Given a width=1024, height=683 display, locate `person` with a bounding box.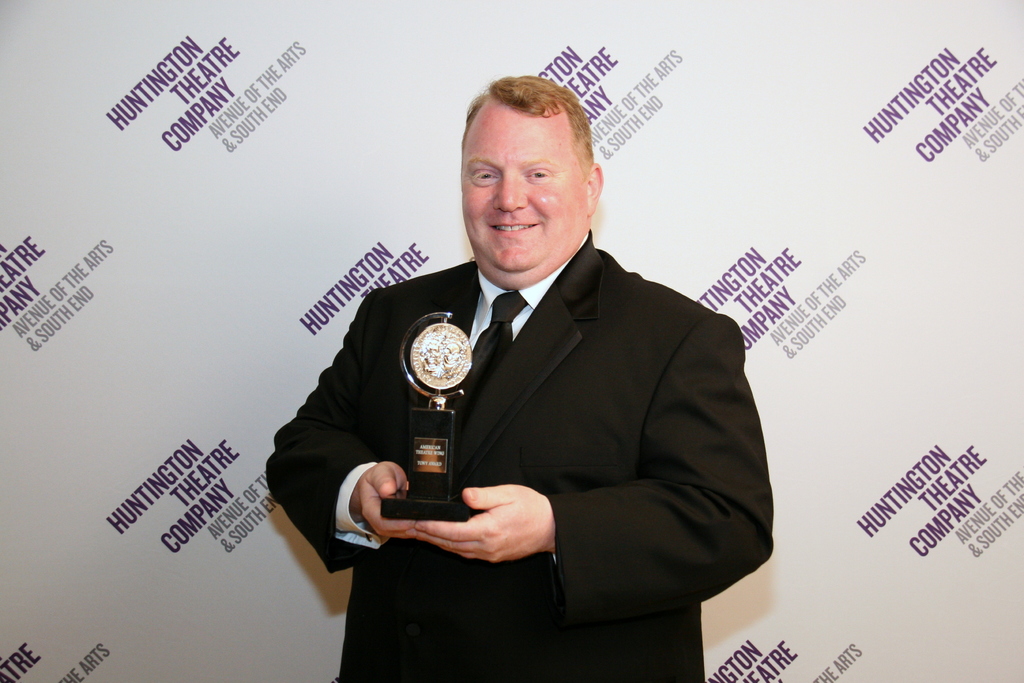
Located: x1=264 y1=76 x2=772 y2=682.
